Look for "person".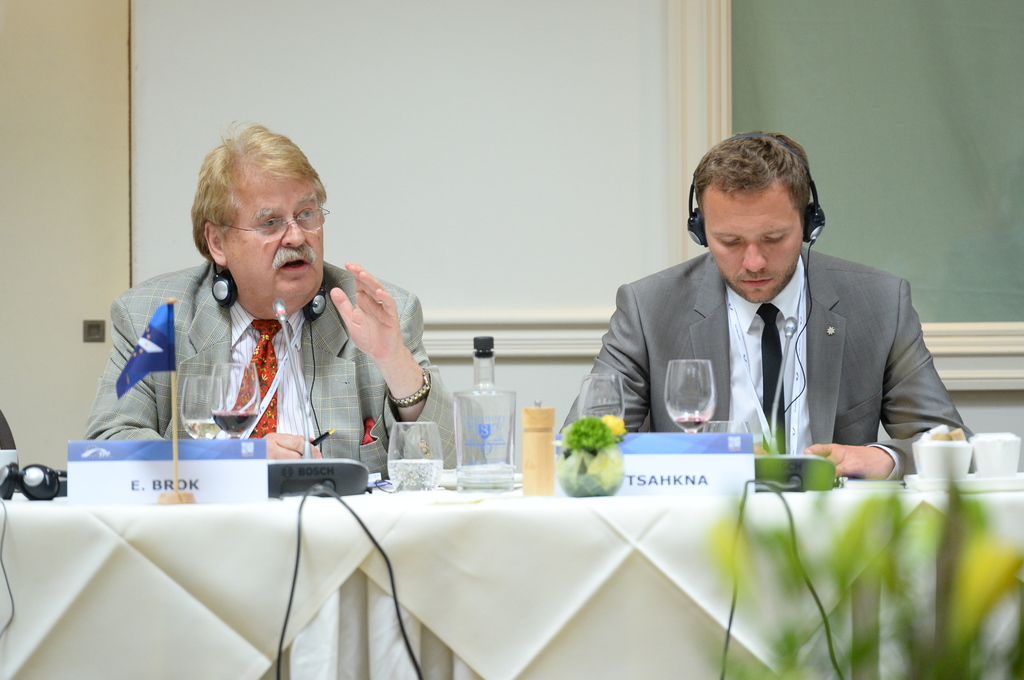
Found: {"left": 583, "top": 123, "right": 946, "bottom": 515}.
